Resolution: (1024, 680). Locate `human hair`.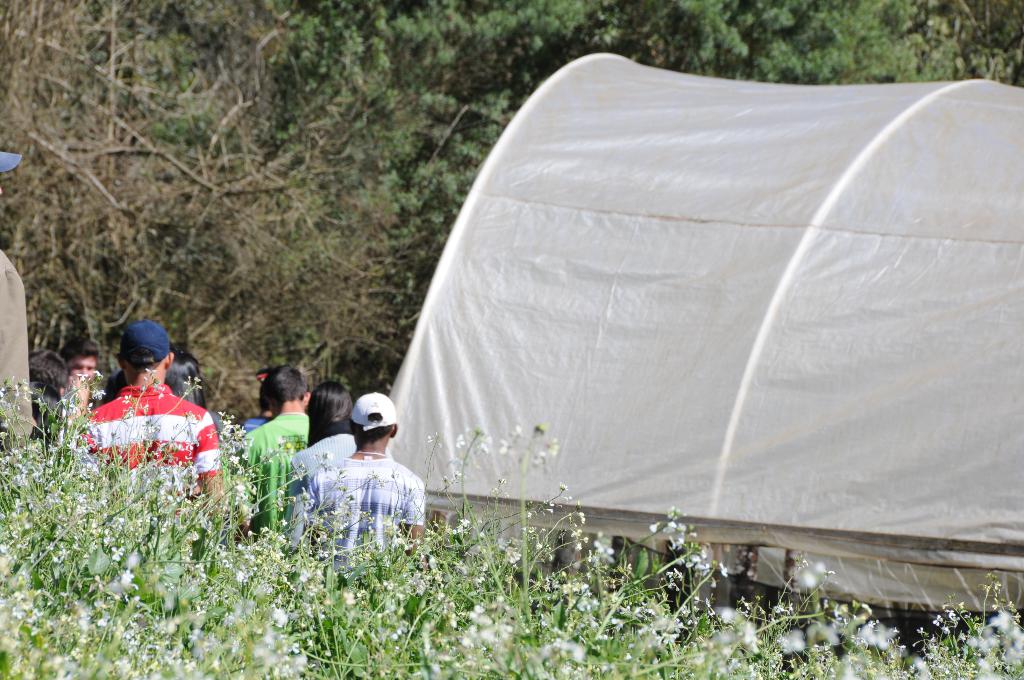
<region>307, 379, 352, 445</region>.
